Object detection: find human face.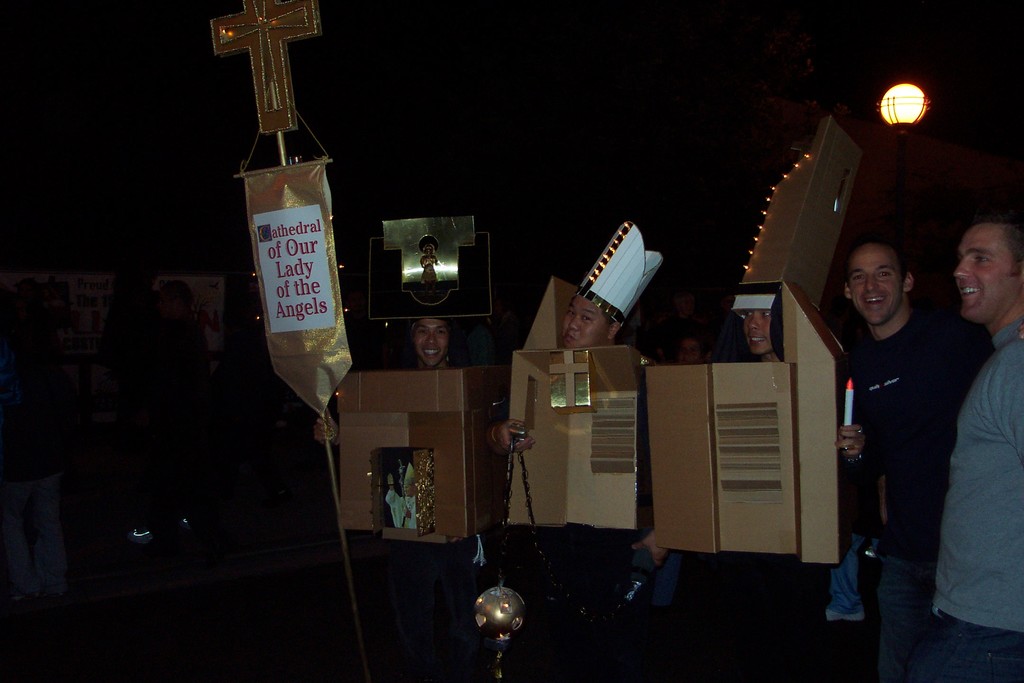
bbox=[960, 225, 1015, 320].
